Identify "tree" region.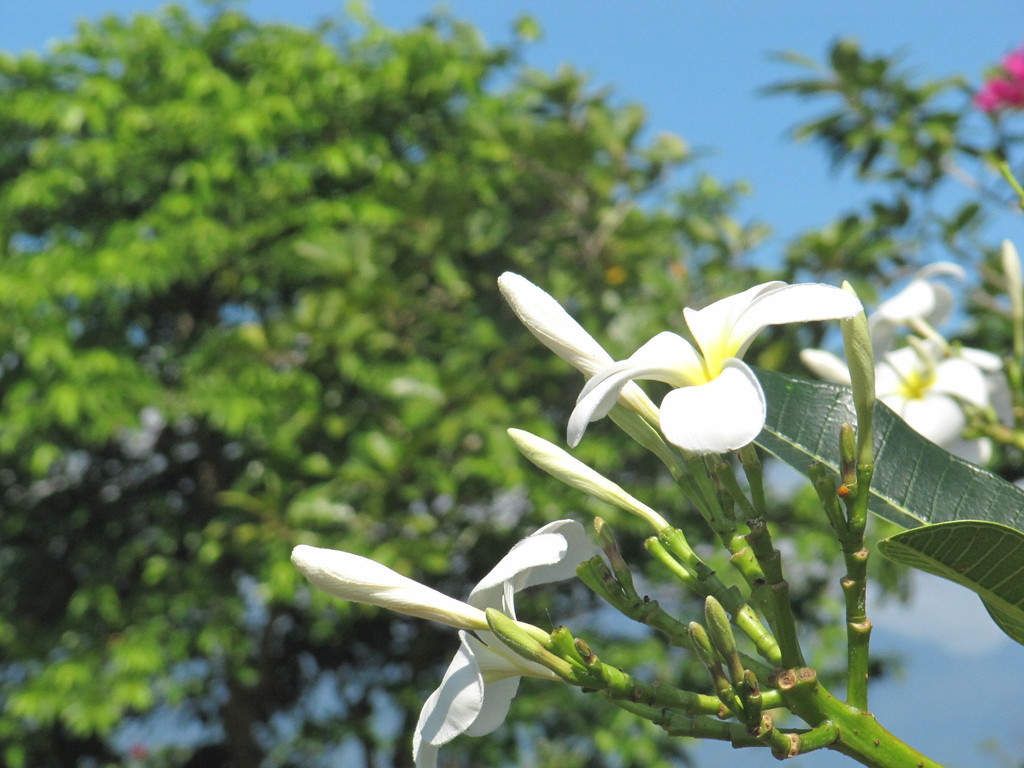
Region: (x1=769, y1=15, x2=1023, y2=651).
